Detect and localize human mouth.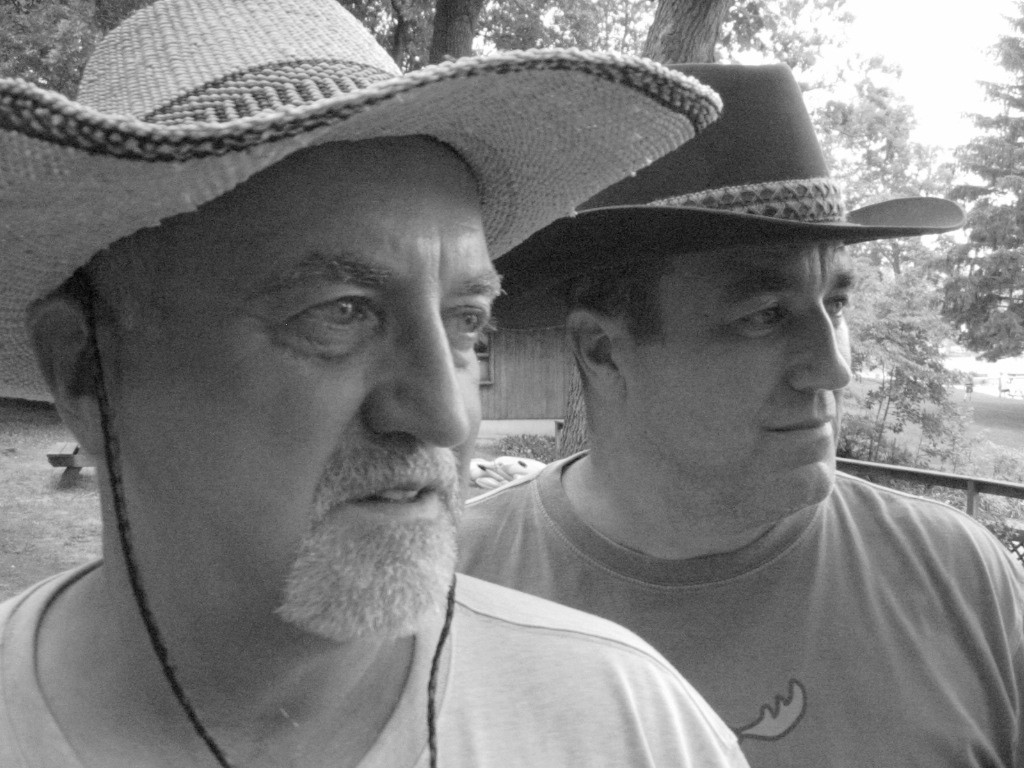
Localized at [762,408,834,451].
